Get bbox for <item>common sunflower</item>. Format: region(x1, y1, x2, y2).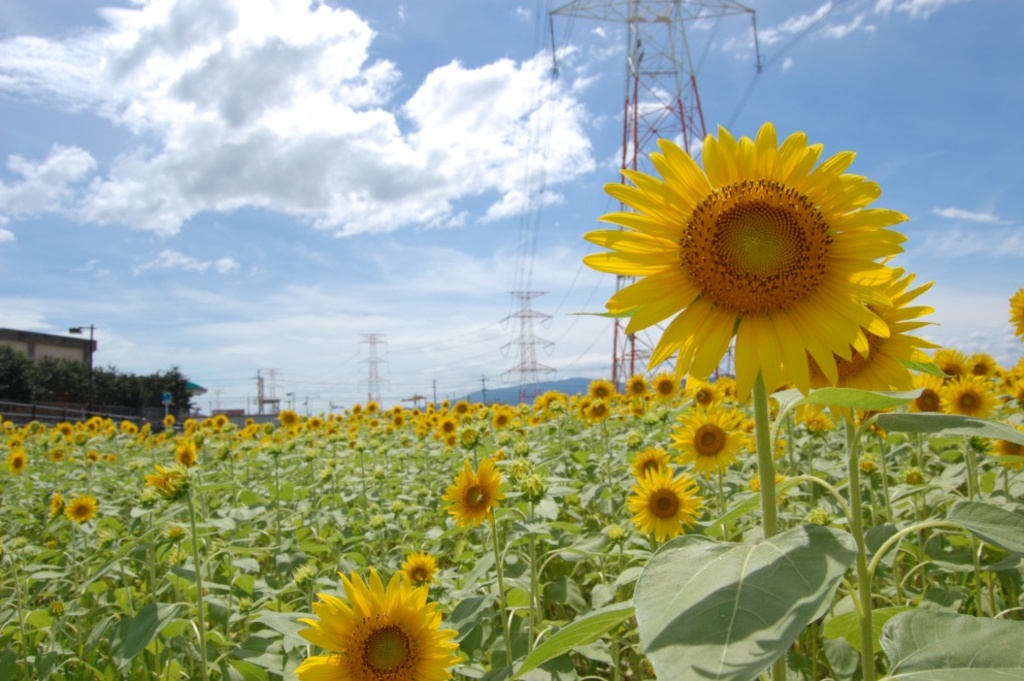
region(623, 378, 645, 392).
